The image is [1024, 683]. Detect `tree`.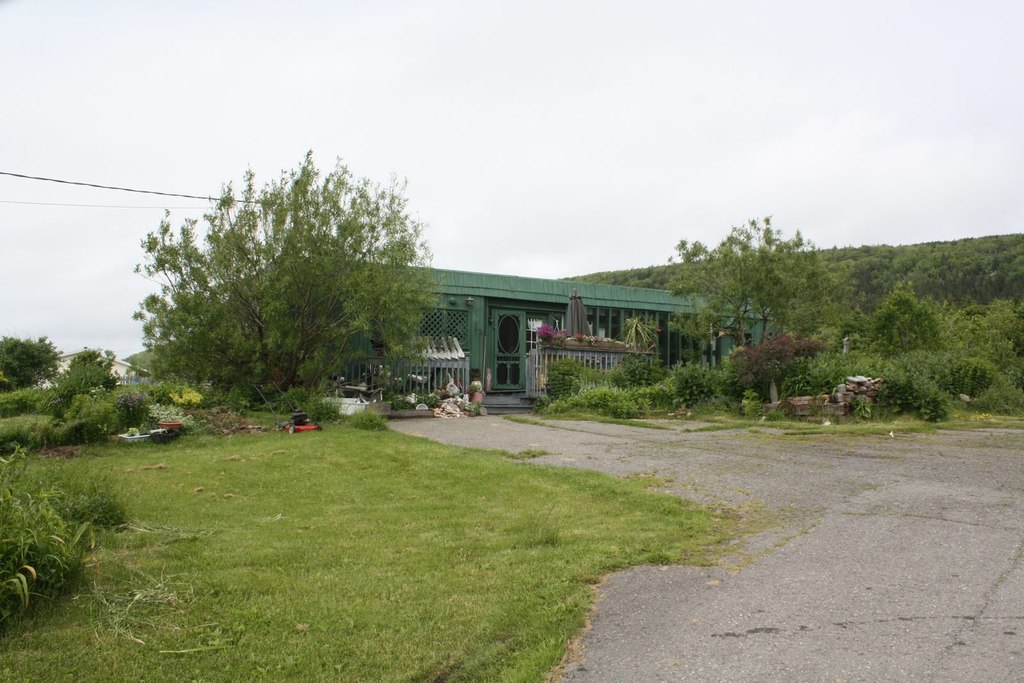
Detection: [58, 352, 123, 402].
